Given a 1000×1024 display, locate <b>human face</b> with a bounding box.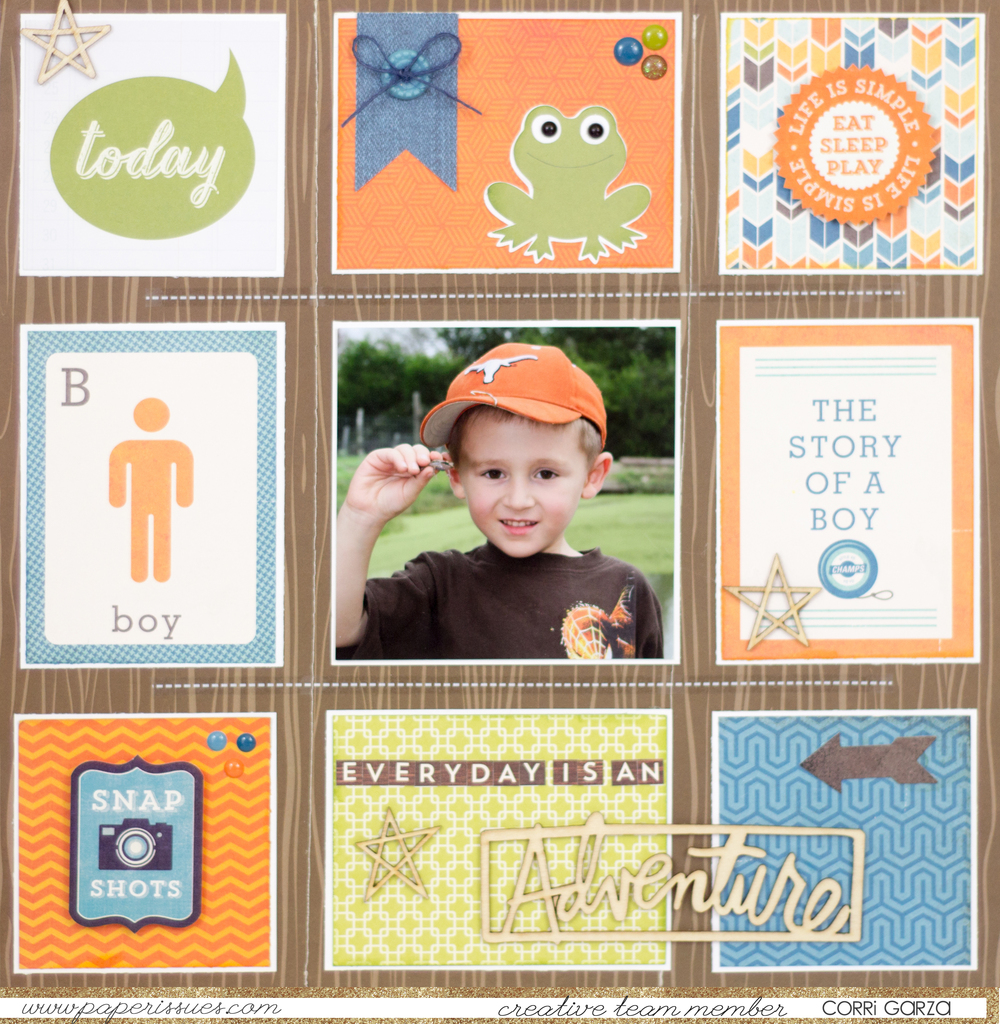
Located: <region>466, 431, 593, 559</region>.
